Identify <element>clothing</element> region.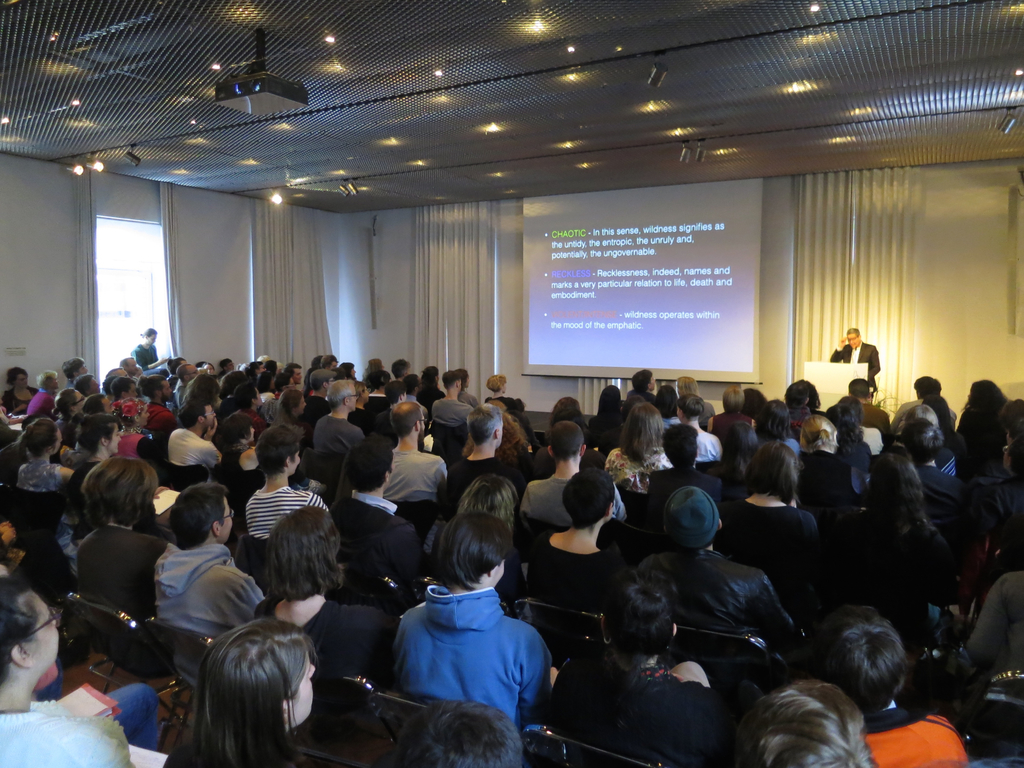
Region: pyautogui.locateOnScreen(0, 694, 139, 767).
